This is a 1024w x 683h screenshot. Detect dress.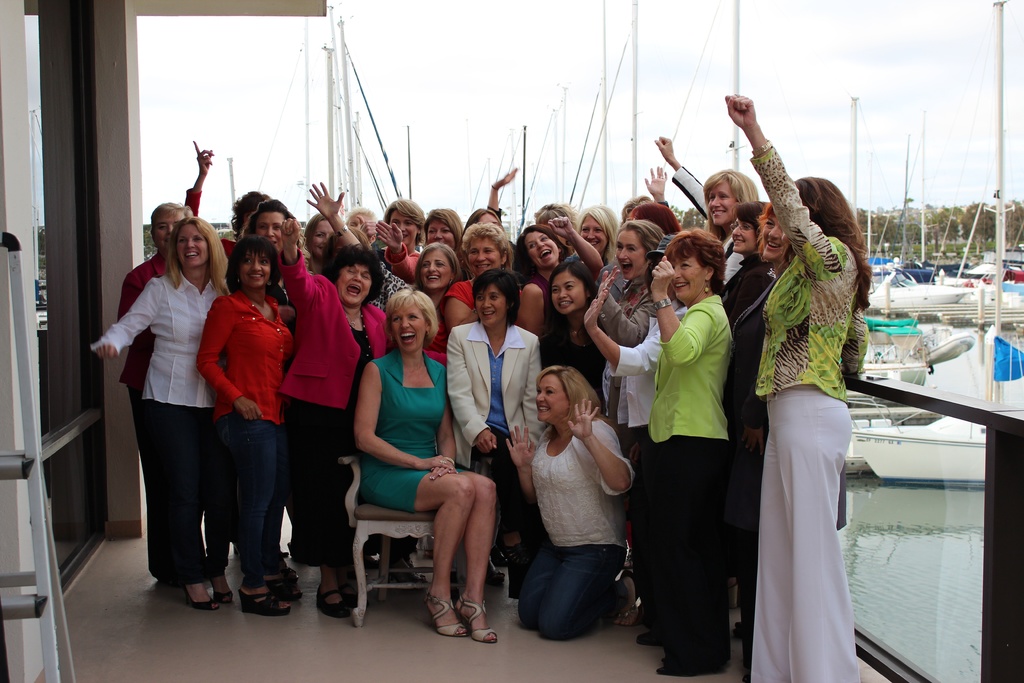
box=[360, 349, 446, 516].
